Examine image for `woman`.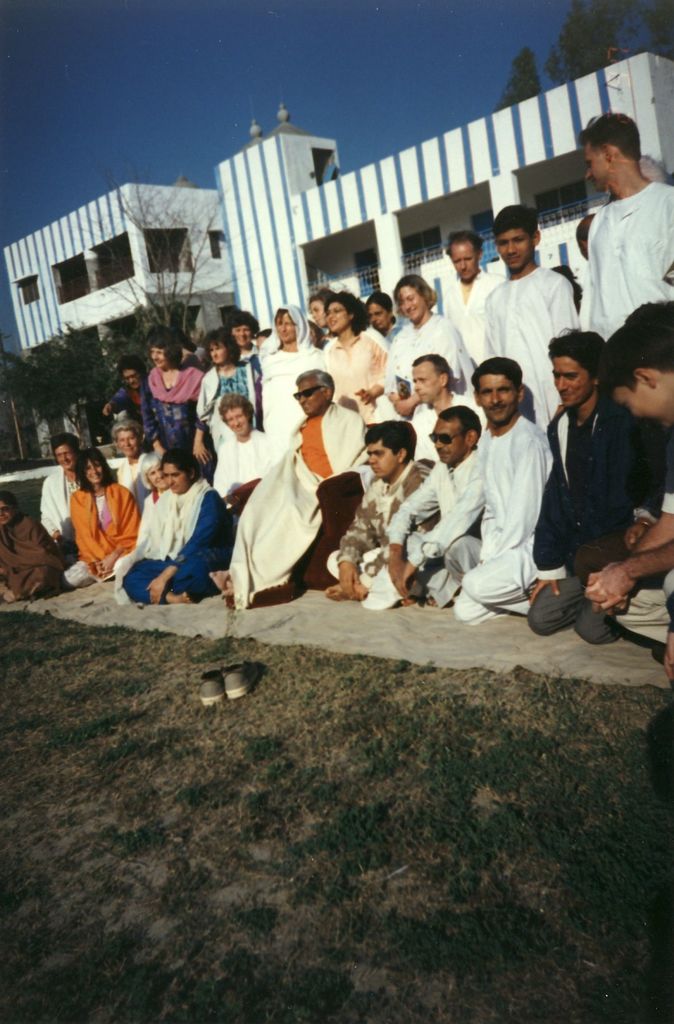
Examination result: rect(310, 279, 341, 337).
